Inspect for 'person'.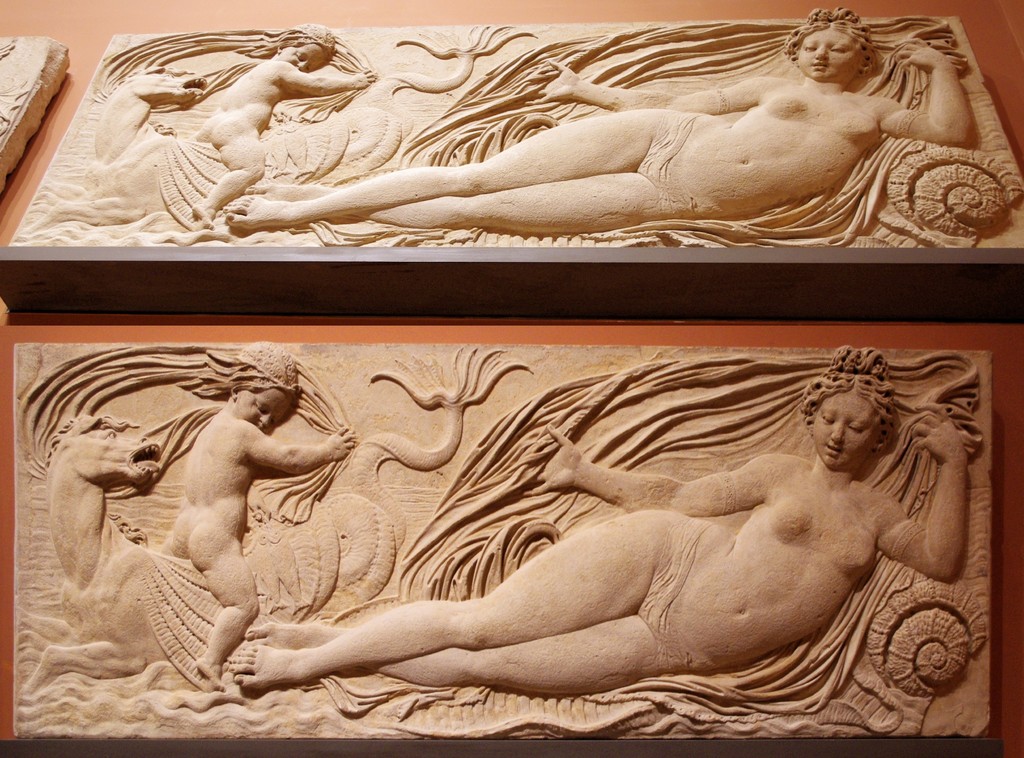
Inspection: bbox(205, 367, 931, 729).
